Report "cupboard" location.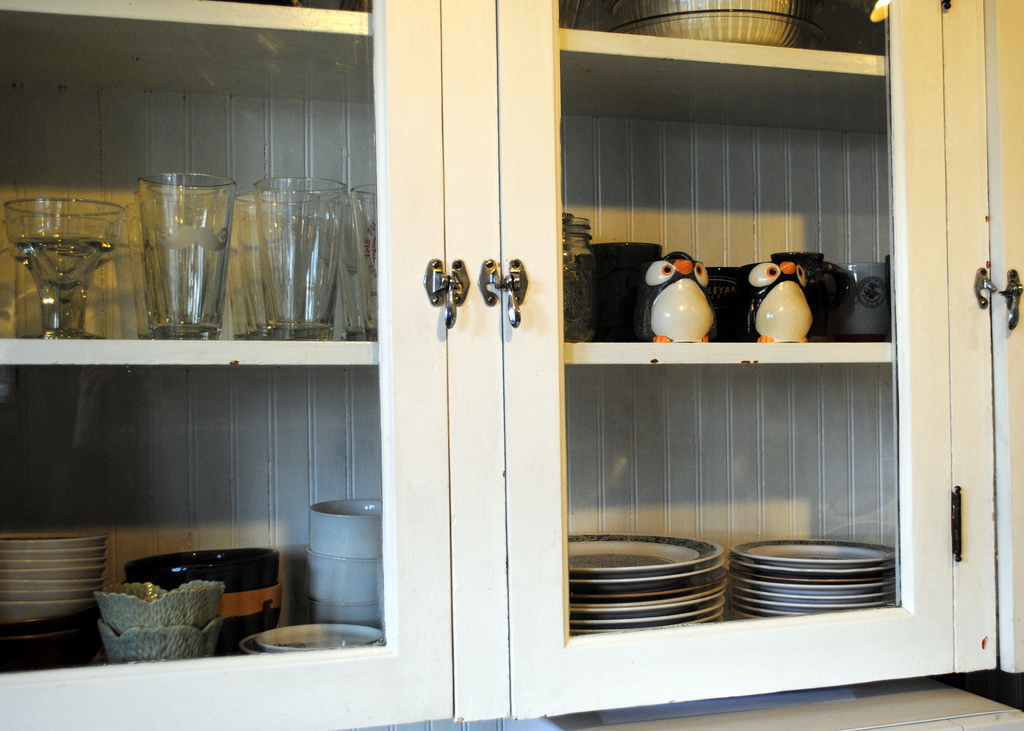
Report: rect(83, 0, 1023, 705).
